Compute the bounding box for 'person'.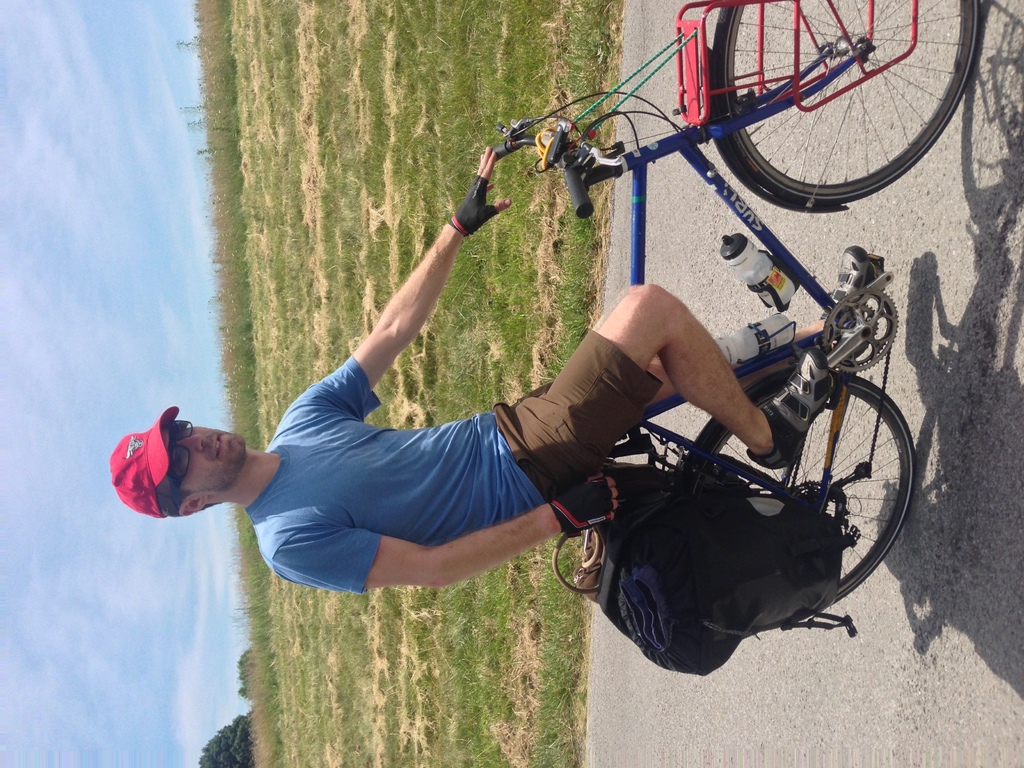
l=124, t=147, r=830, b=595.
